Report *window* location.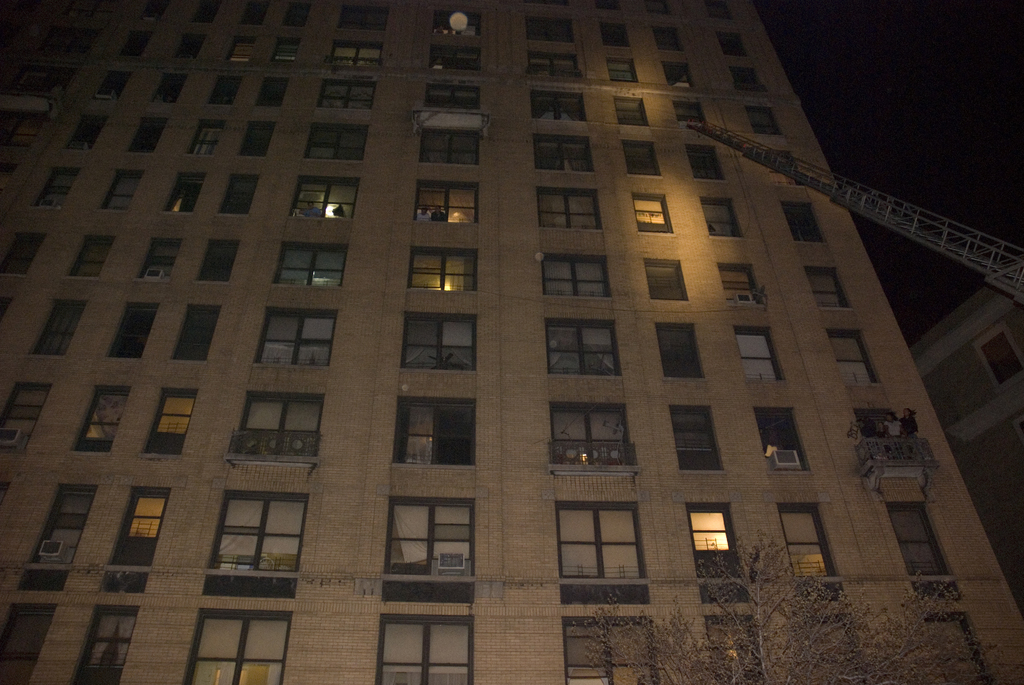
Report: <bbox>18, 564, 58, 594</bbox>.
